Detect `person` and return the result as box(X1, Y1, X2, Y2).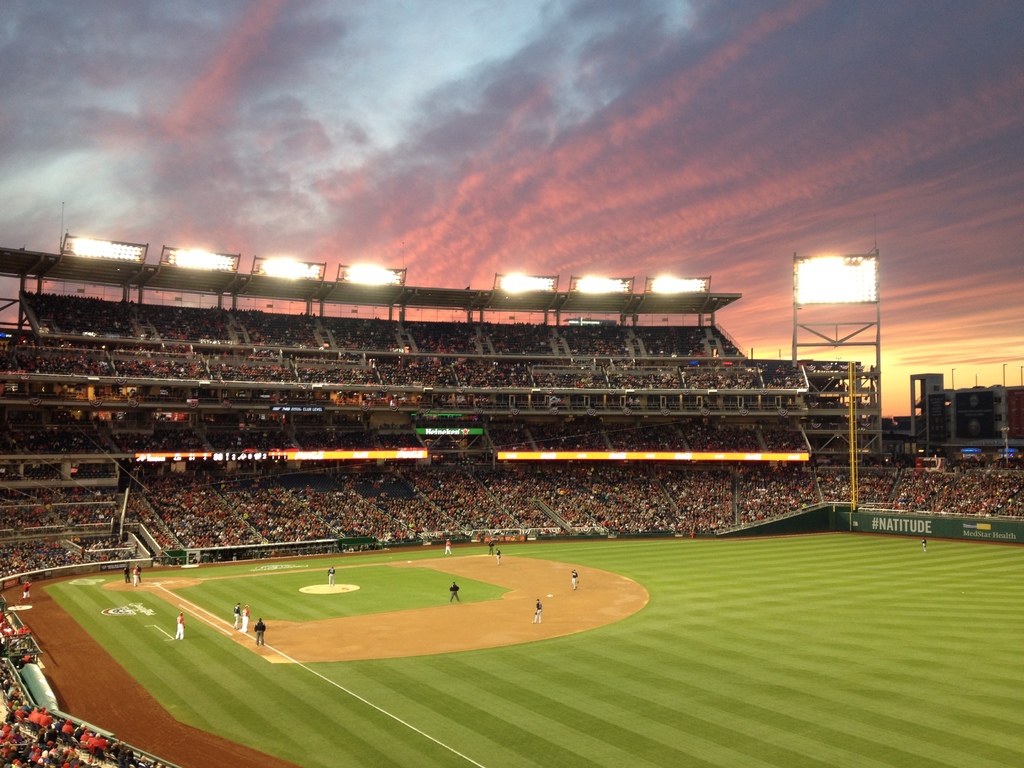
box(241, 602, 252, 632).
